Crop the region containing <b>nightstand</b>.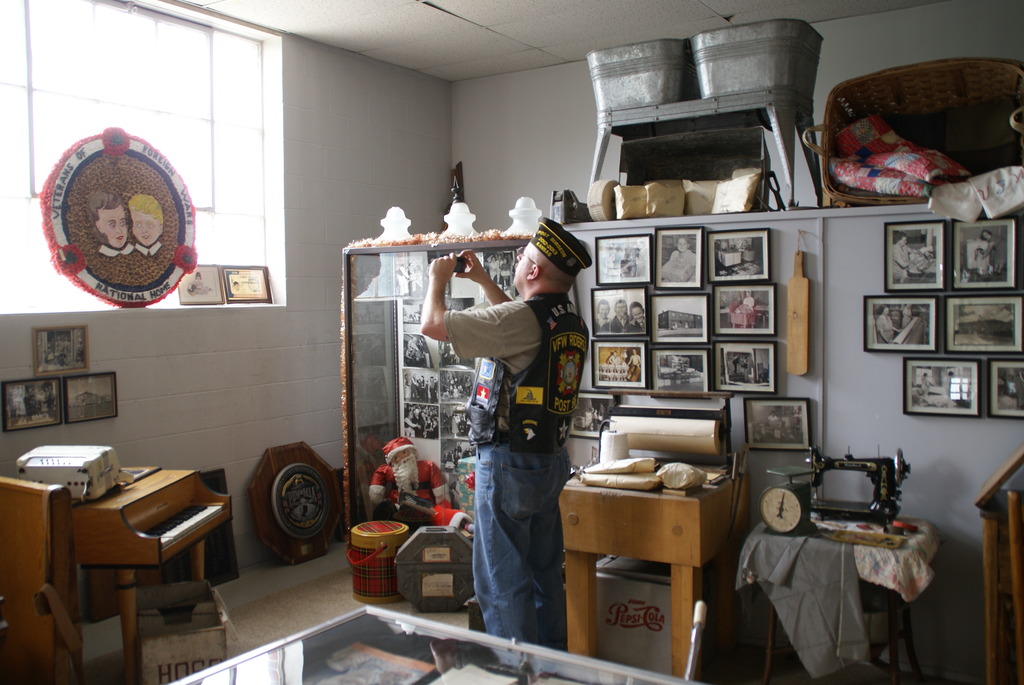
Crop region: crop(550, 398, 762, 652).
